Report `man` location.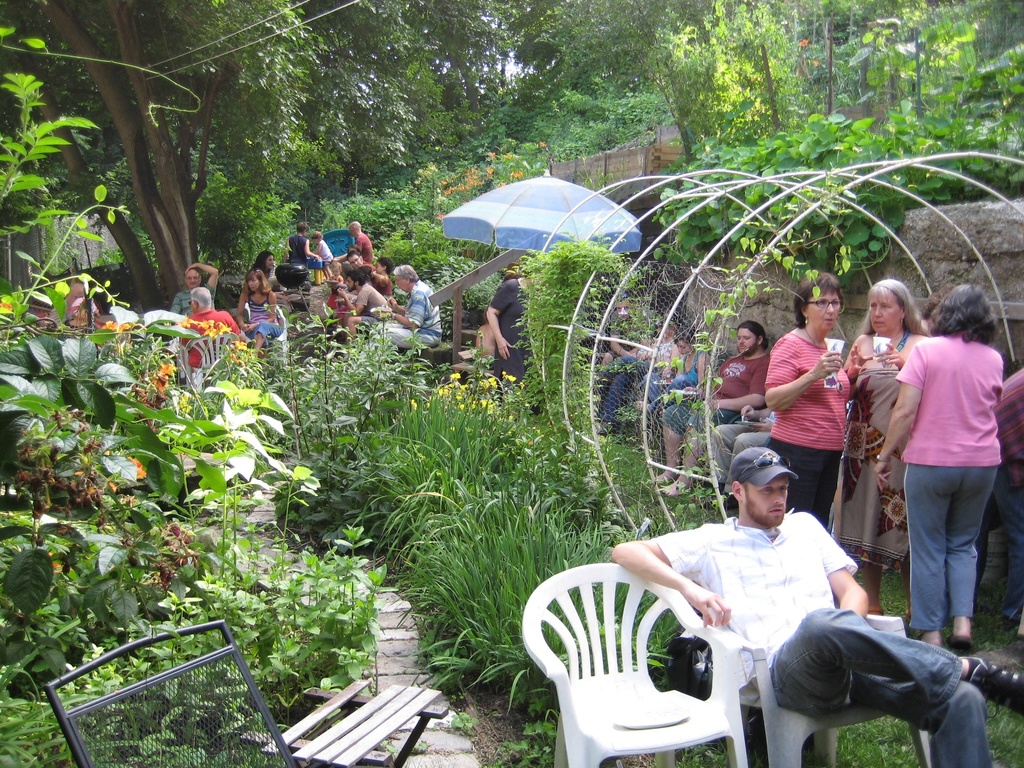
Report: 367 264 443 359.
